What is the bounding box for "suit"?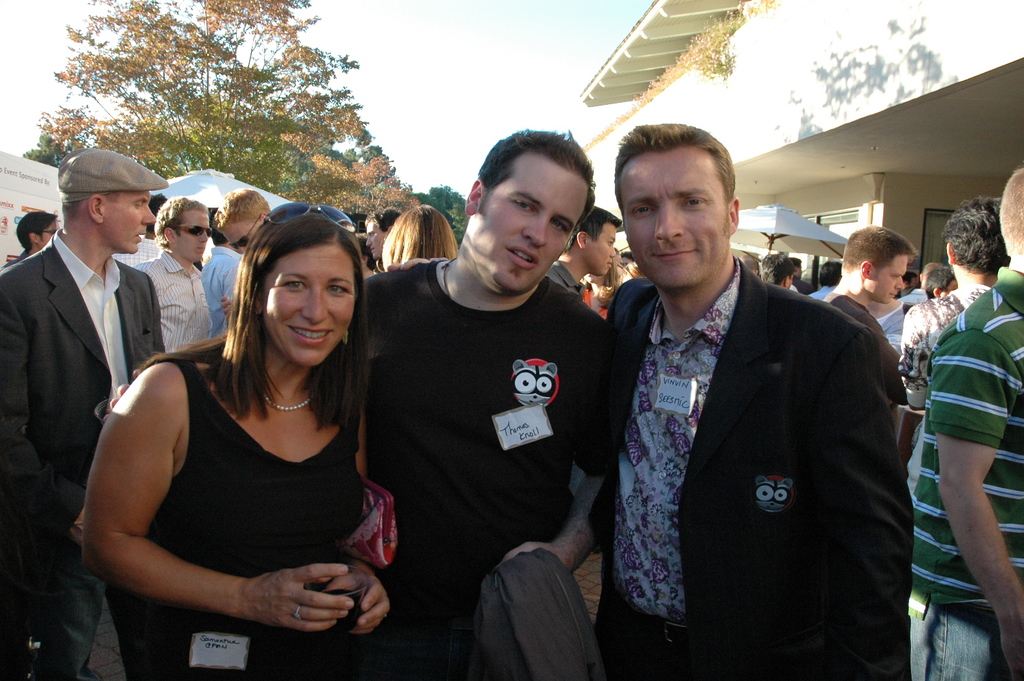
BBox(0, 230, 164, 680).
